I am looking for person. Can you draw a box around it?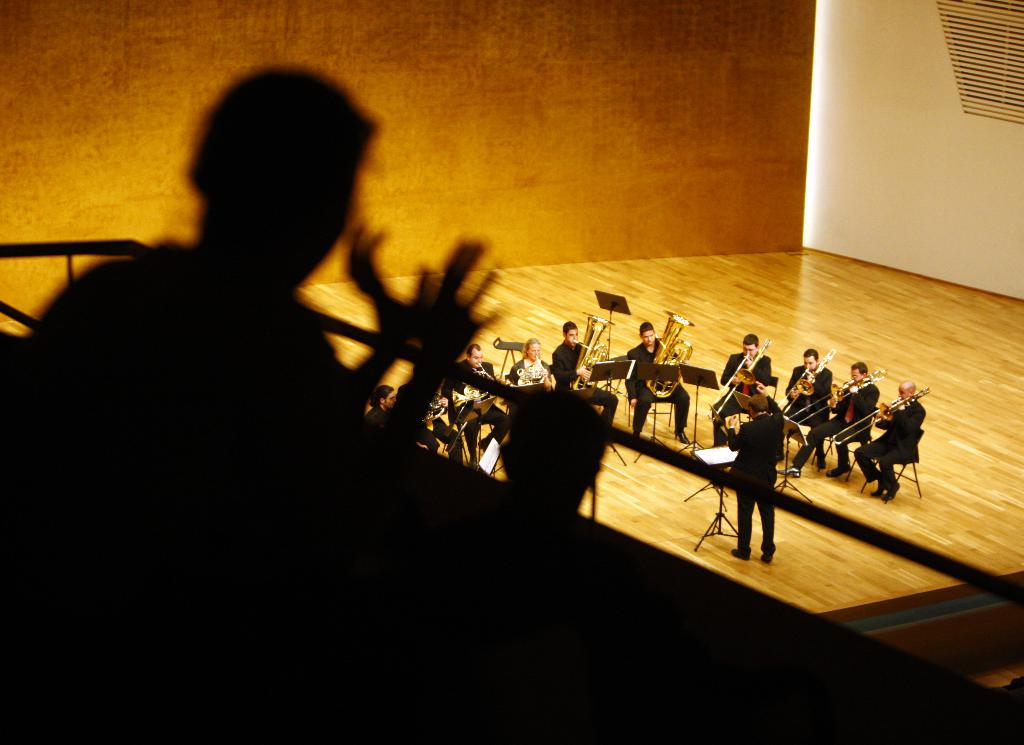
Sure, the bounding box is x1=781, y1=345, x2=833, y2=477.
